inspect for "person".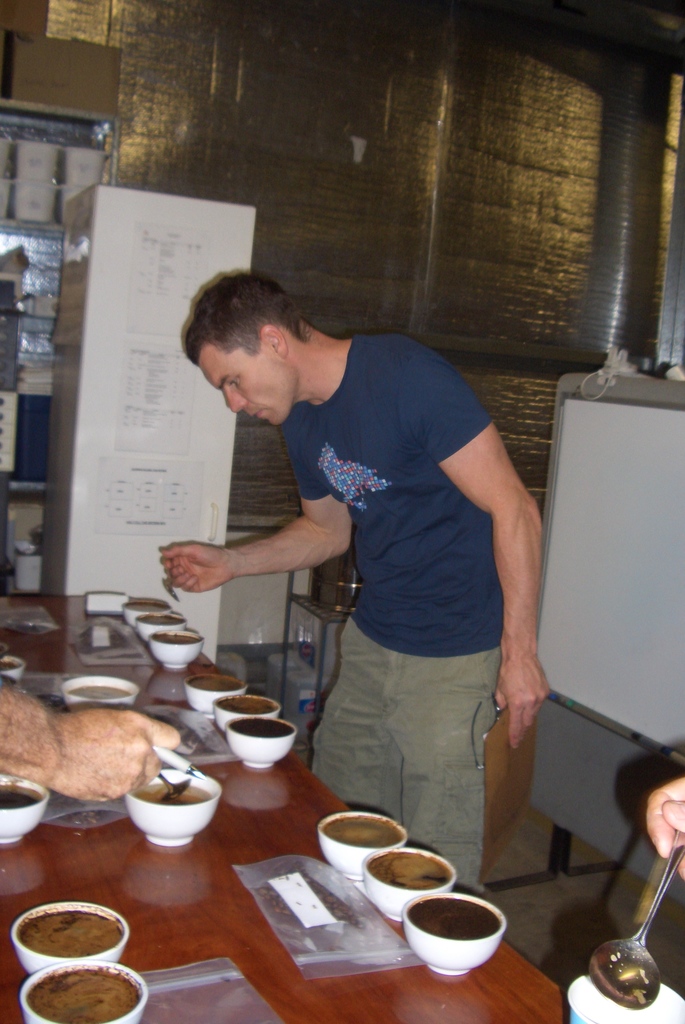
Inspection: [left=639, top=774, right=684, bottom=888].
